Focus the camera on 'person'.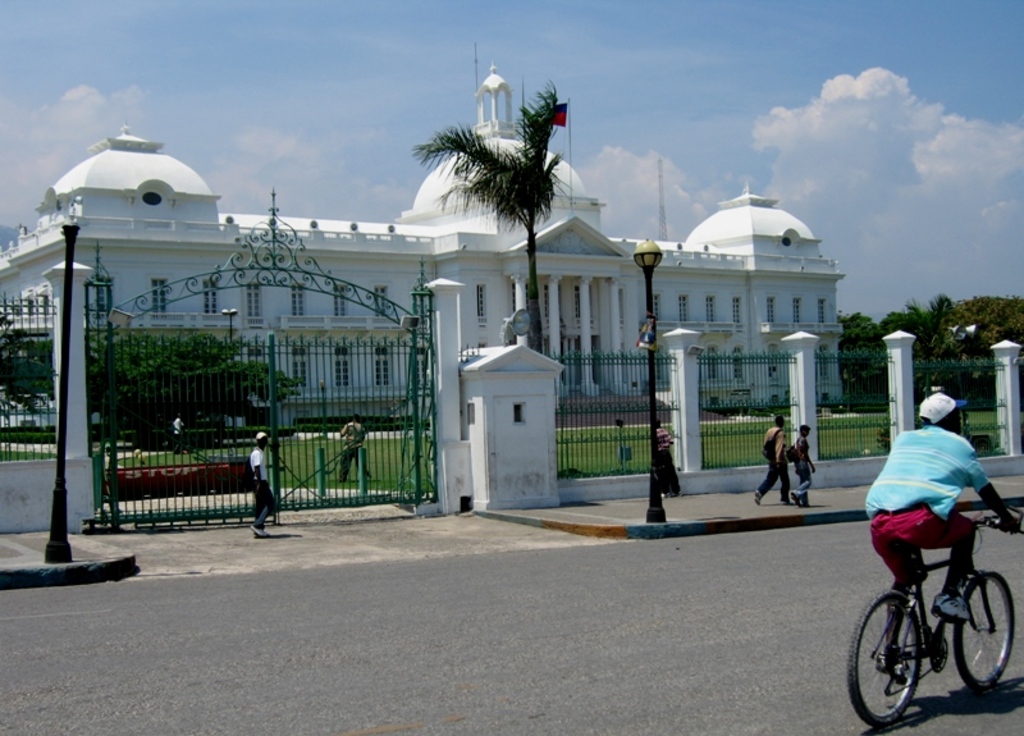
Focus region: 794, 426, 814, 506.
